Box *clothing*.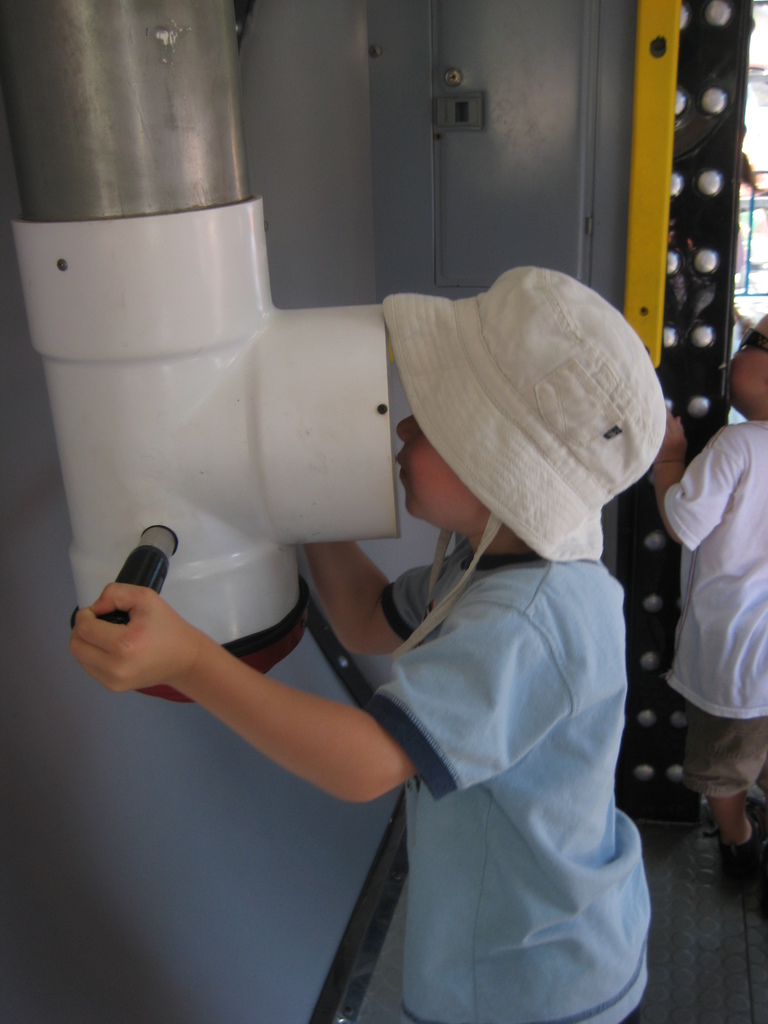
rect(660, 365, 767, 835).
